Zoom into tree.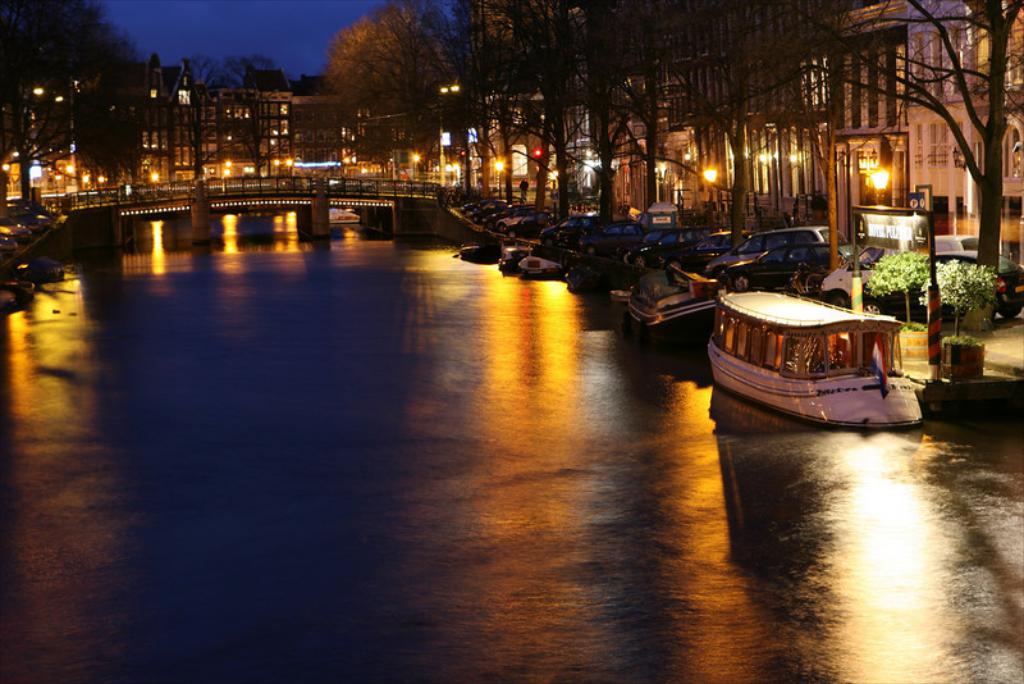
Zoom target: BBox(0, 0, 150, 208).
